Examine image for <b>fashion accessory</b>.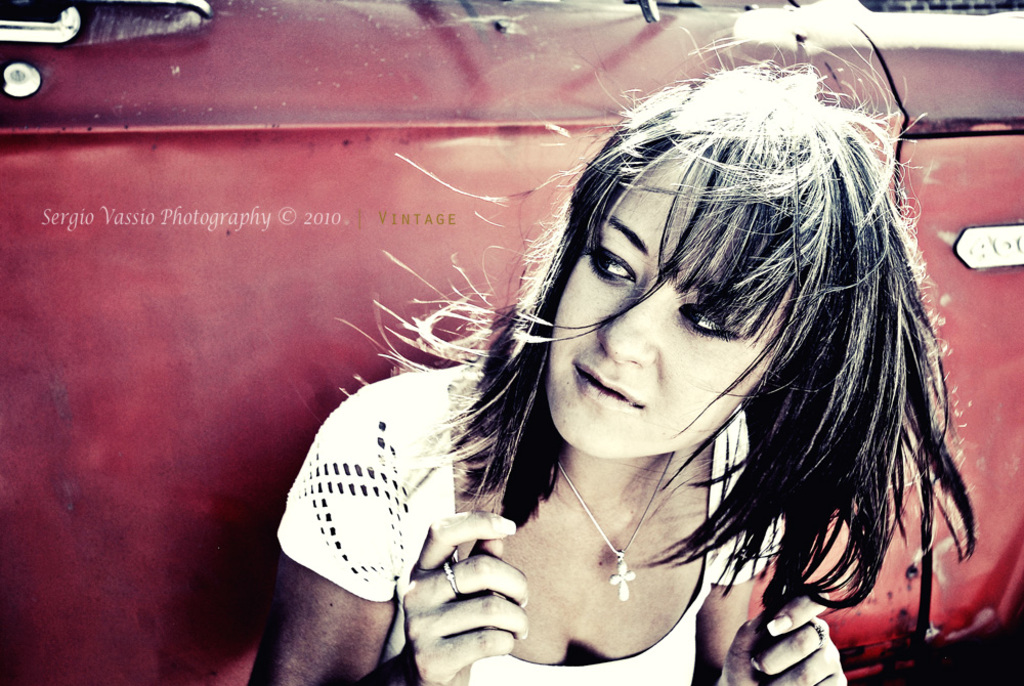
Examination result: detection(810, 626, 826, 641).
